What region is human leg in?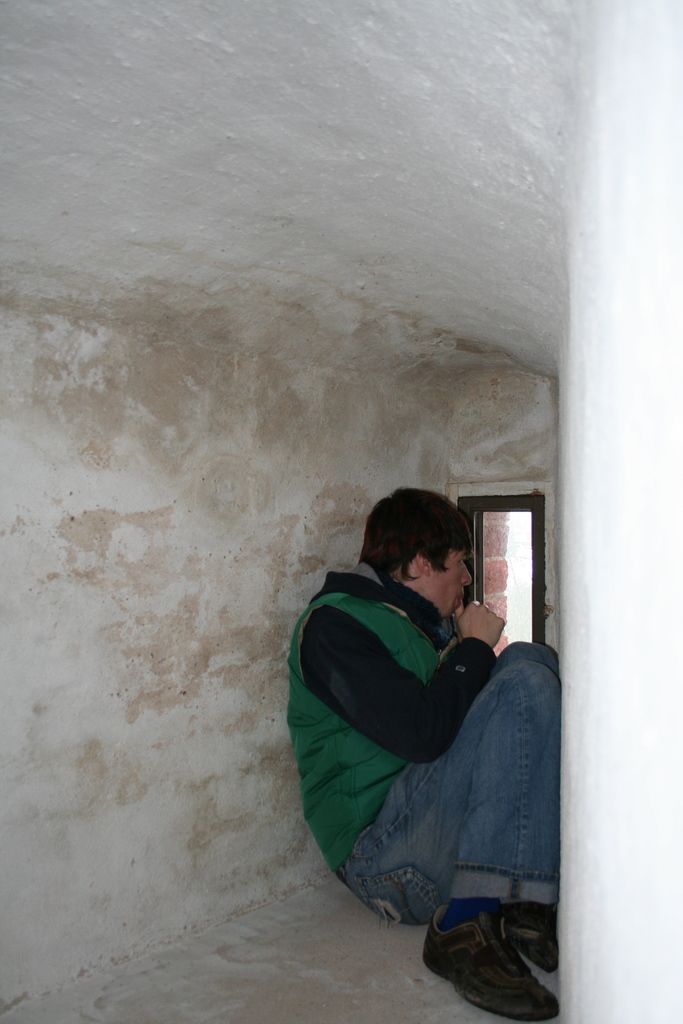
region(332, 662, 559, 1023).
